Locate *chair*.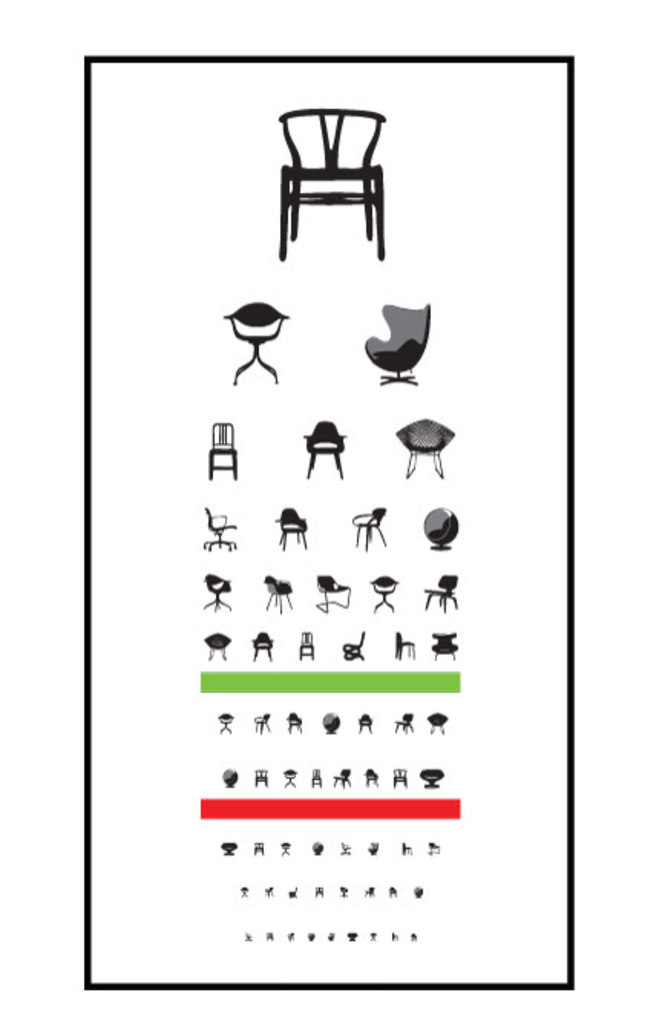
Bounding box: locate(369, 575, 397, 613).
